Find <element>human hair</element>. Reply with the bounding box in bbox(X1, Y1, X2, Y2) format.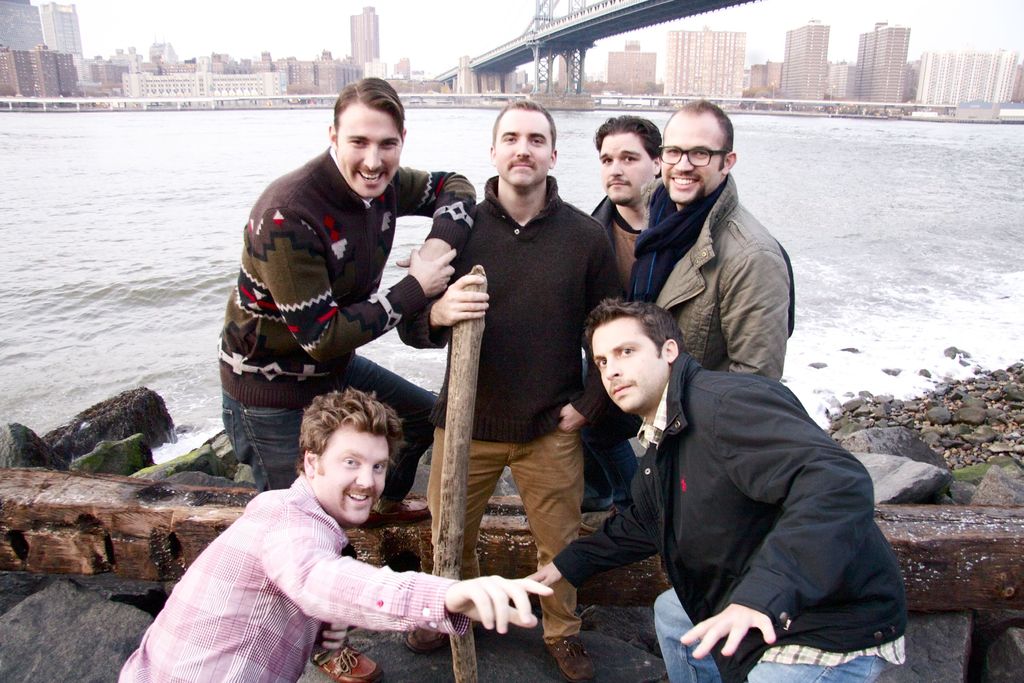
bbox(295, 387, 404, 472).
